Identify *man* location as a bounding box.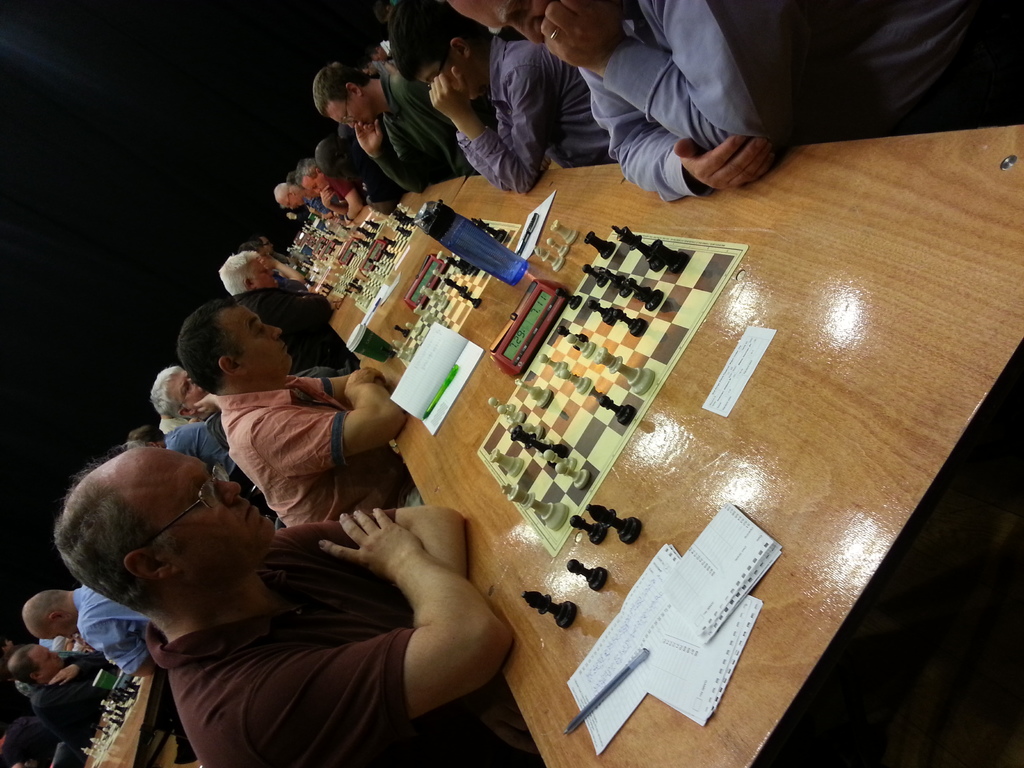
8:644:106:747.
